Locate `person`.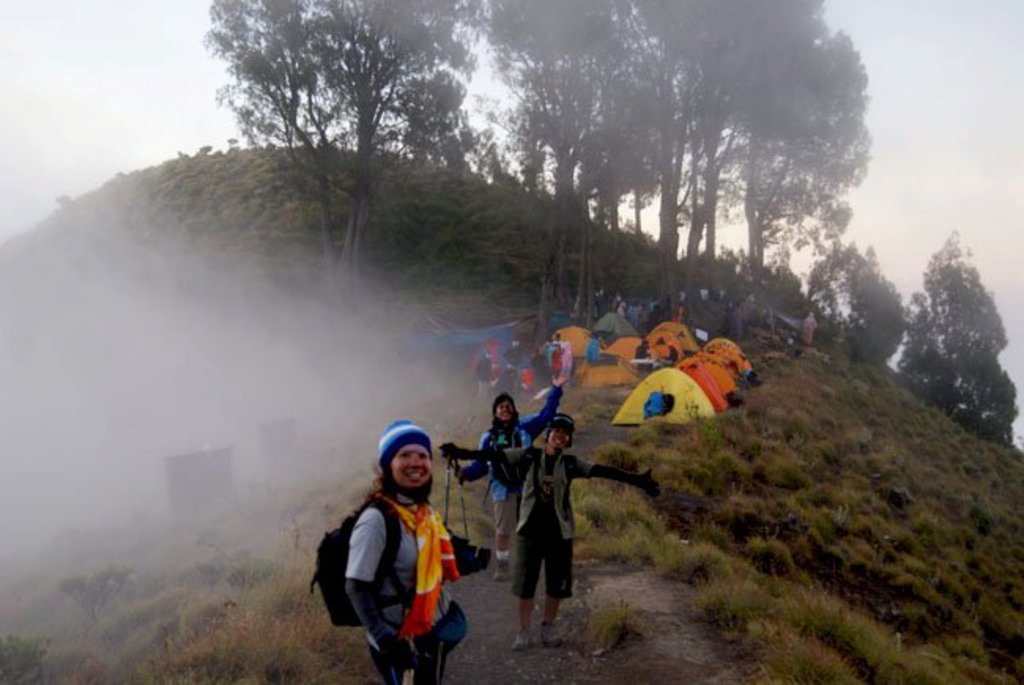
Bounding box: (463,383,558,578).
